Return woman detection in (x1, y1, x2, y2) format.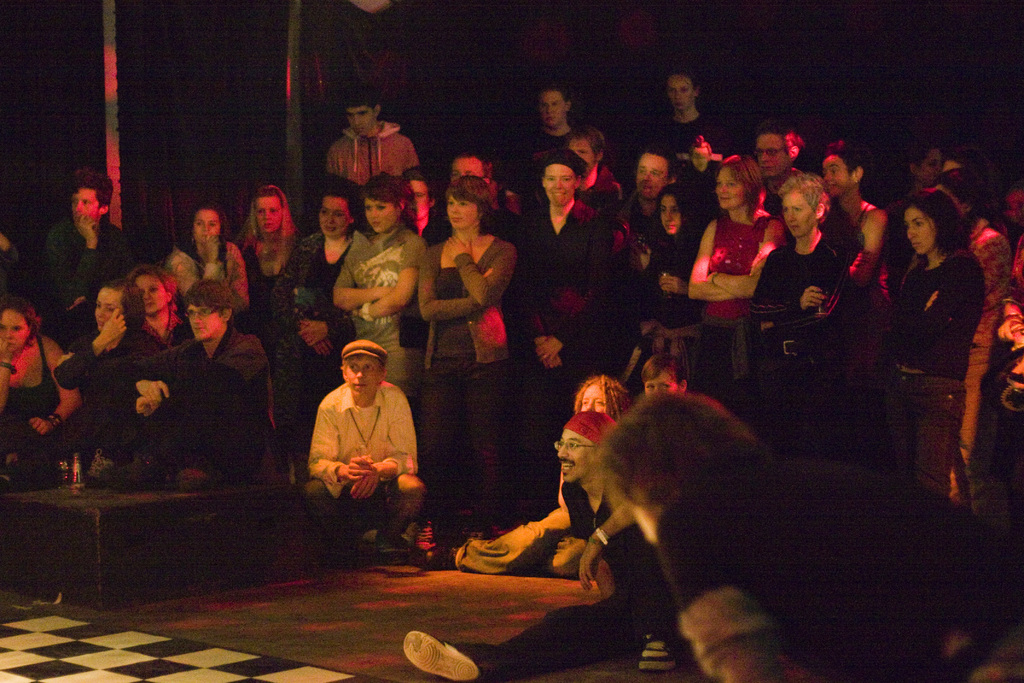
(884, 190, 984, 494).
